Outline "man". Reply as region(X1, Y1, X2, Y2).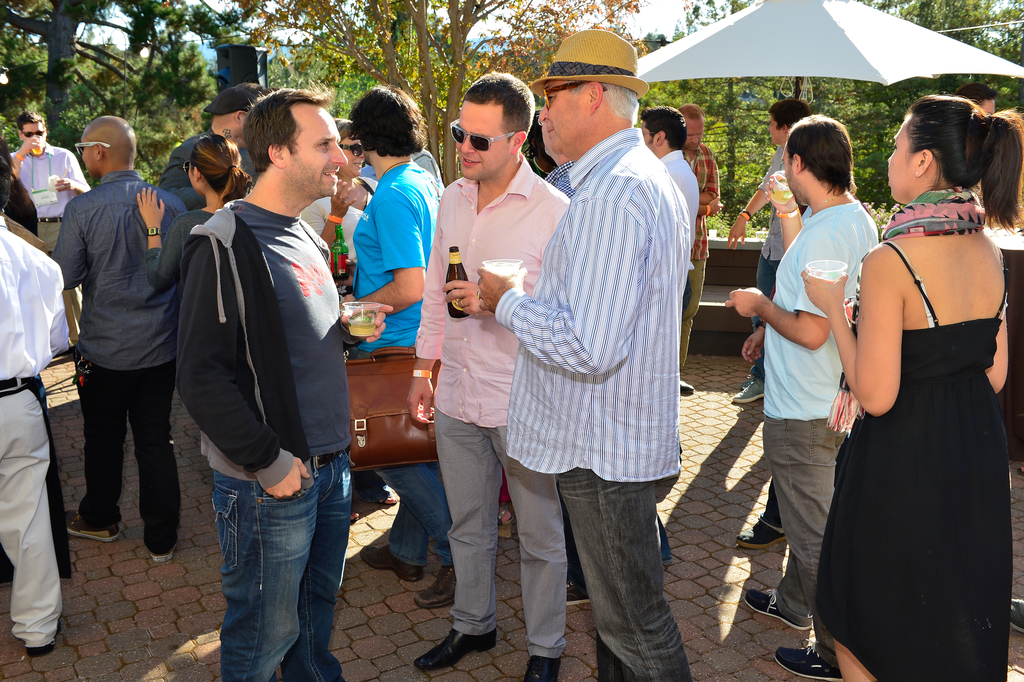
region(406, 69, 577, 681).
